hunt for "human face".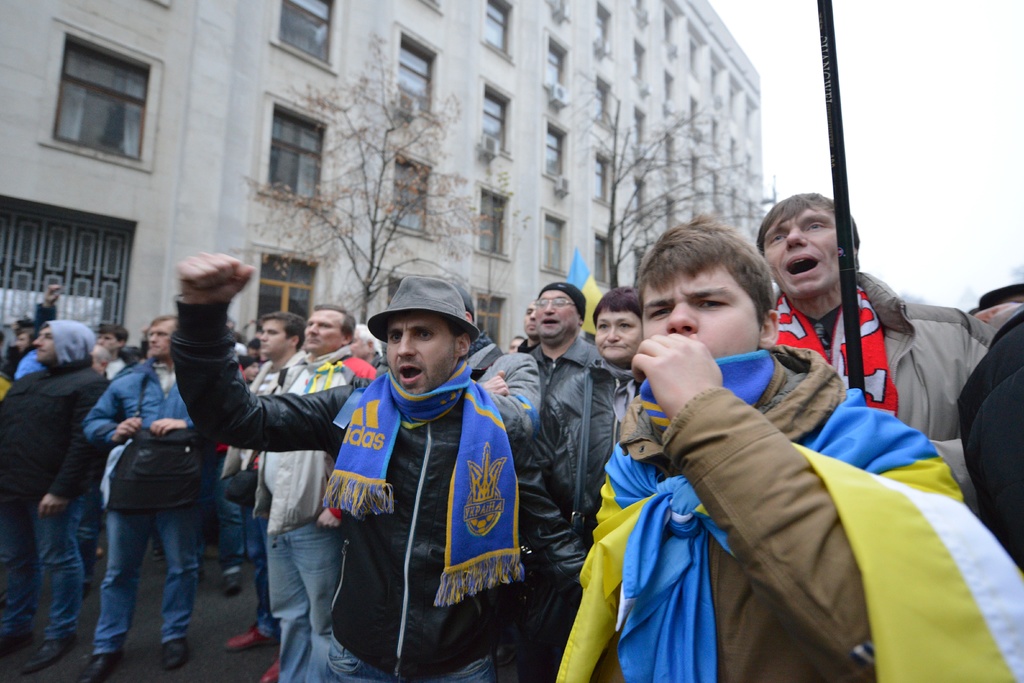
Hunted down at x1=637, y1=268, x2=760, y2=362.
